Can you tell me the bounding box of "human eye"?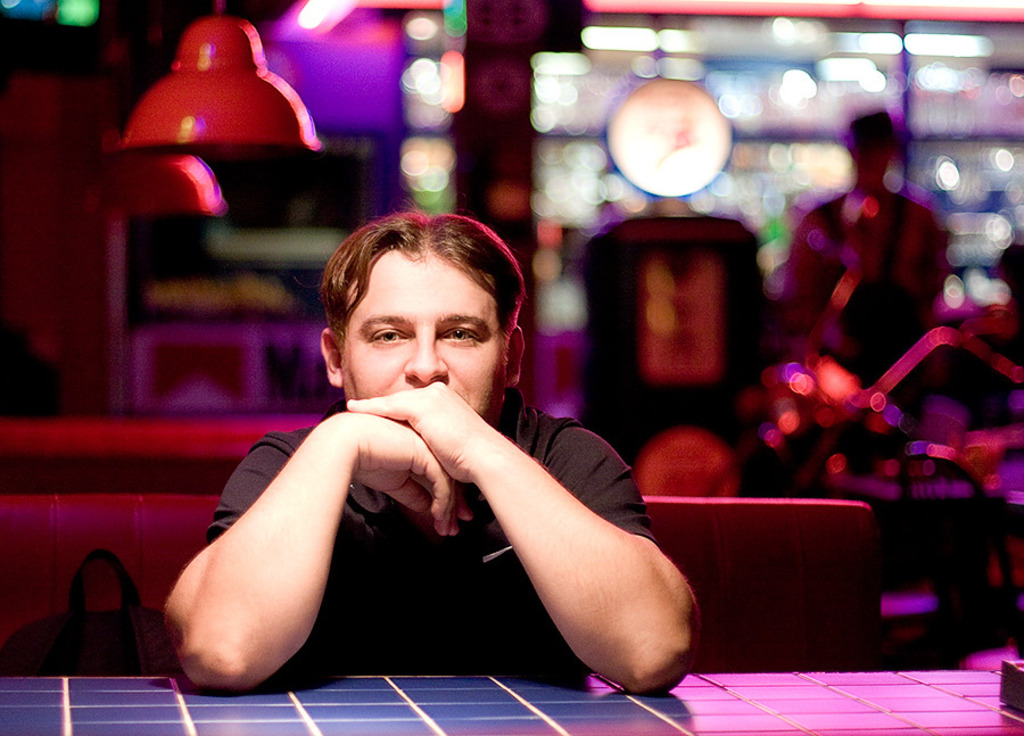
[x1=439, y1=322, x2=477, y2=345].
